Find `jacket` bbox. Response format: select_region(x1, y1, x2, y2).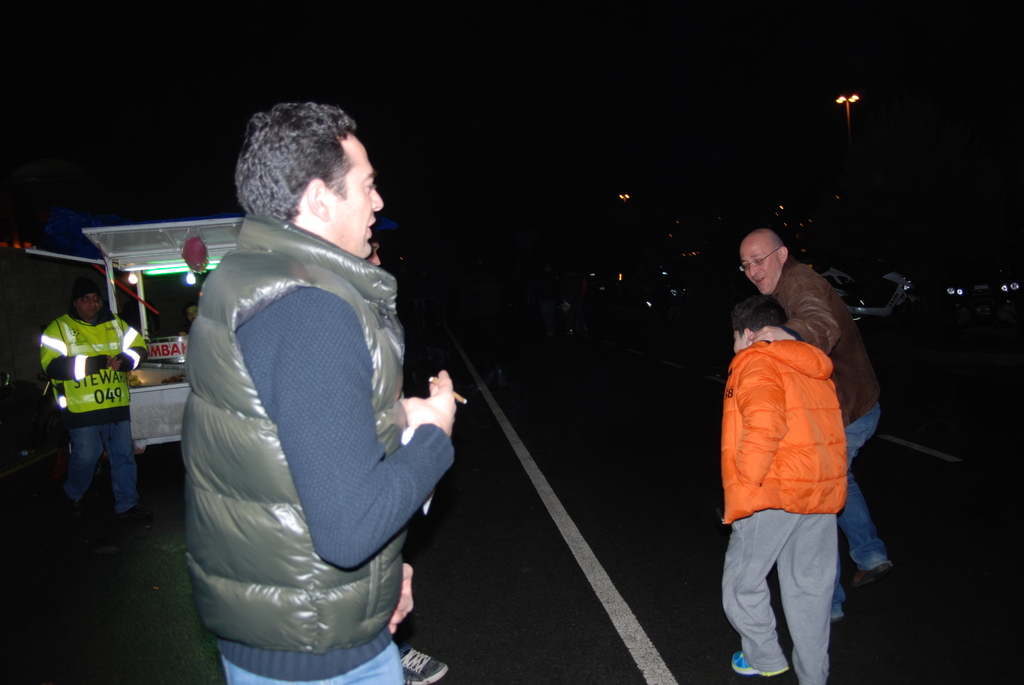
select_region(35, 309, 150, 414).
